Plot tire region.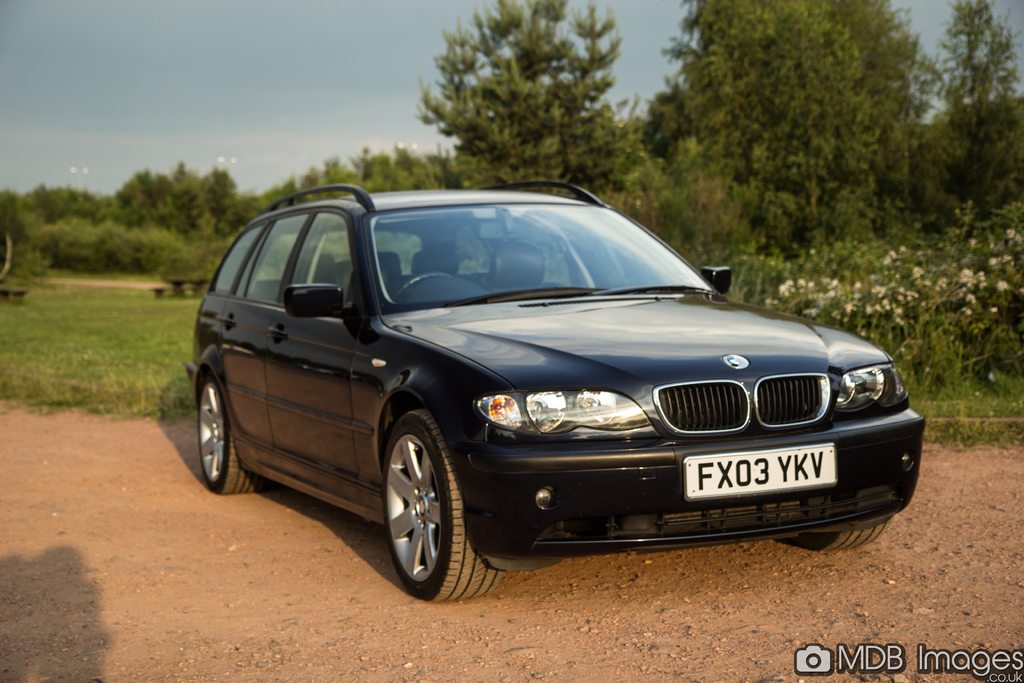
Plotted at x1=196, y1=374, x2=268, y2=494.
